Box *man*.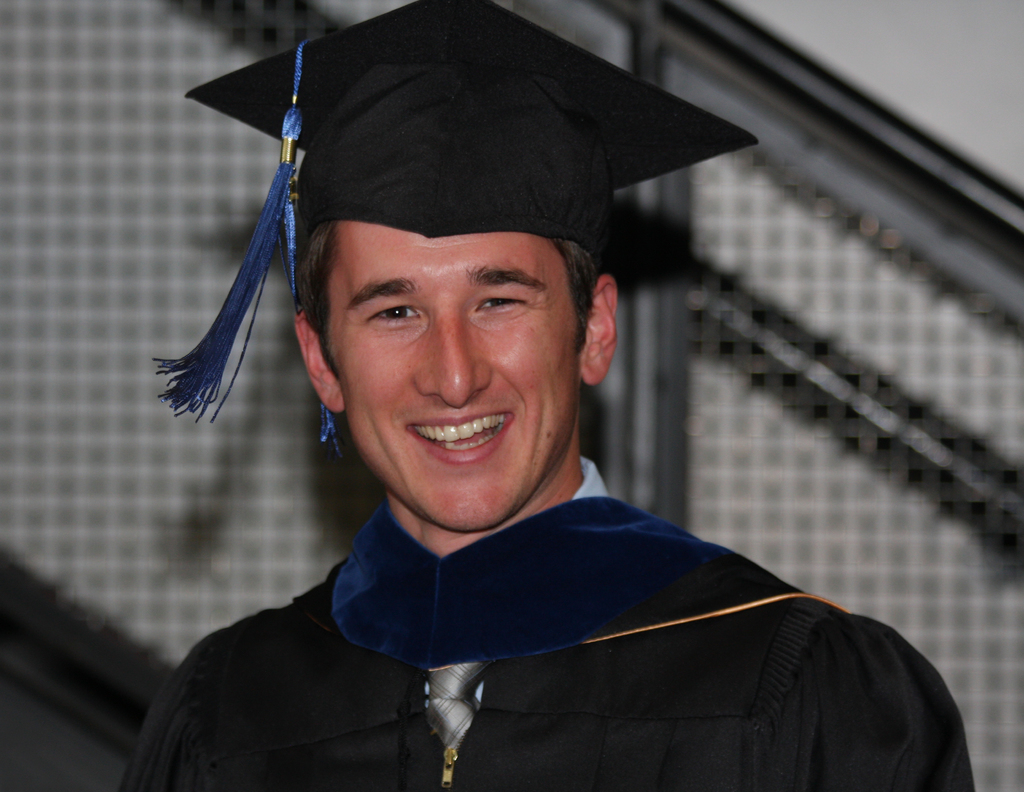
<box>79,0,979,791</box>.
